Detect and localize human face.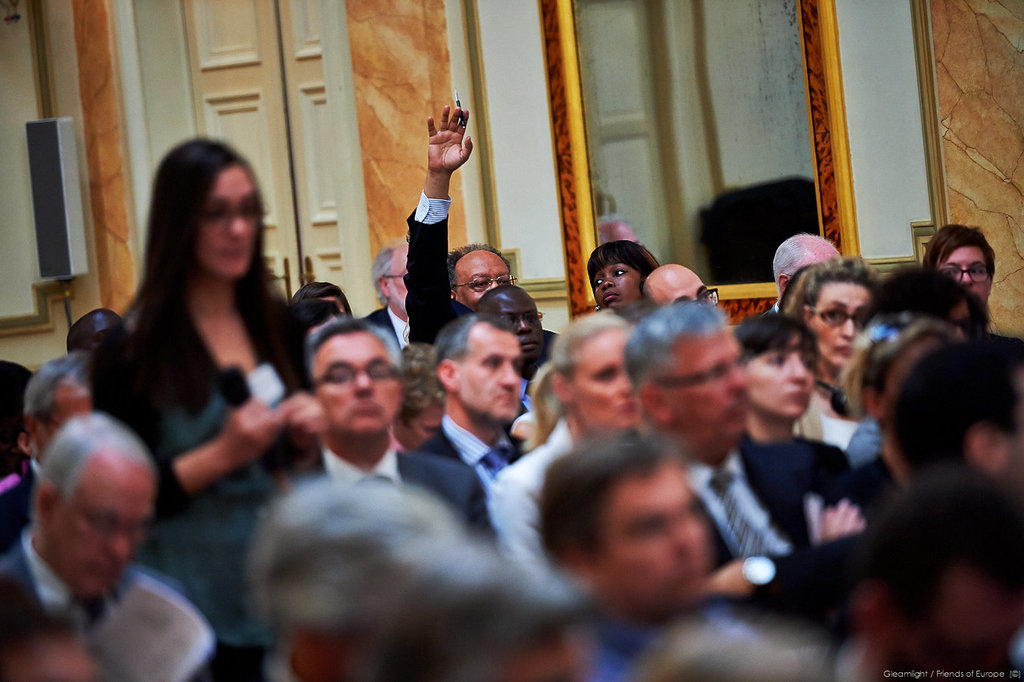
Localized at pyautogui.locateOnScreen(570, 329, 636, 430).
